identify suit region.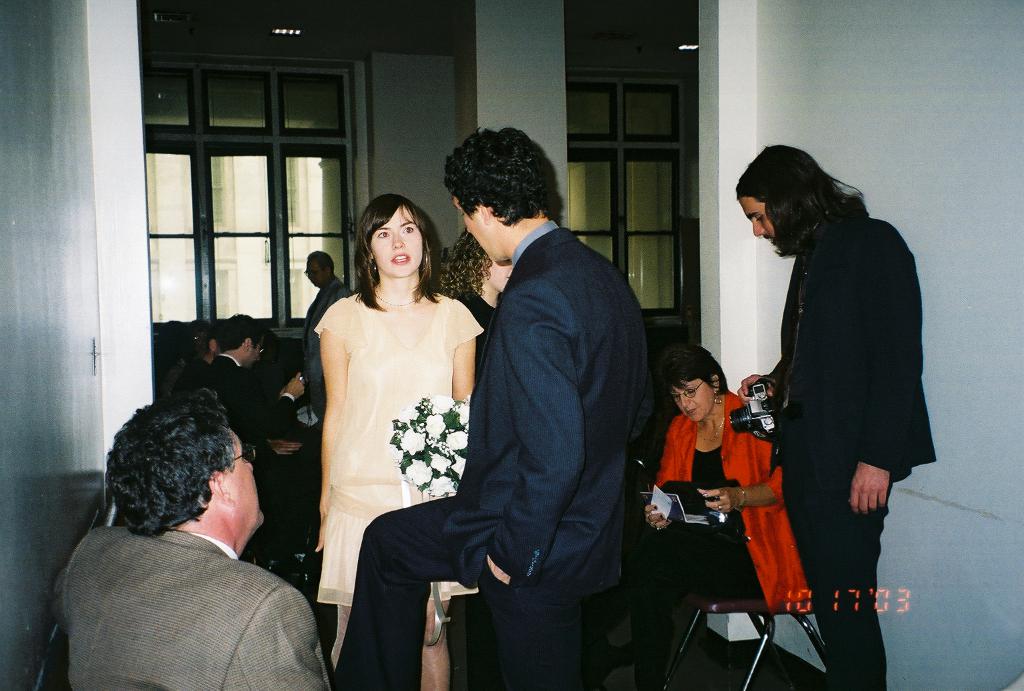
Region: 199:349:299:452.
